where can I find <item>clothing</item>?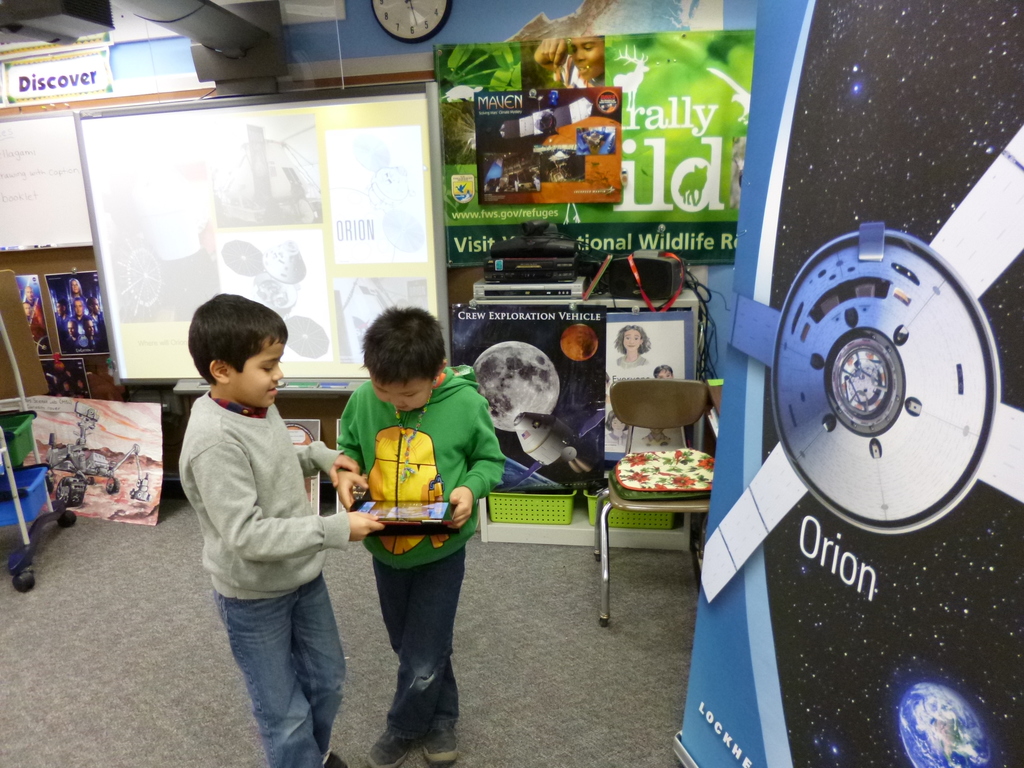
You can find it at locate(89, 307, 109, 342).
